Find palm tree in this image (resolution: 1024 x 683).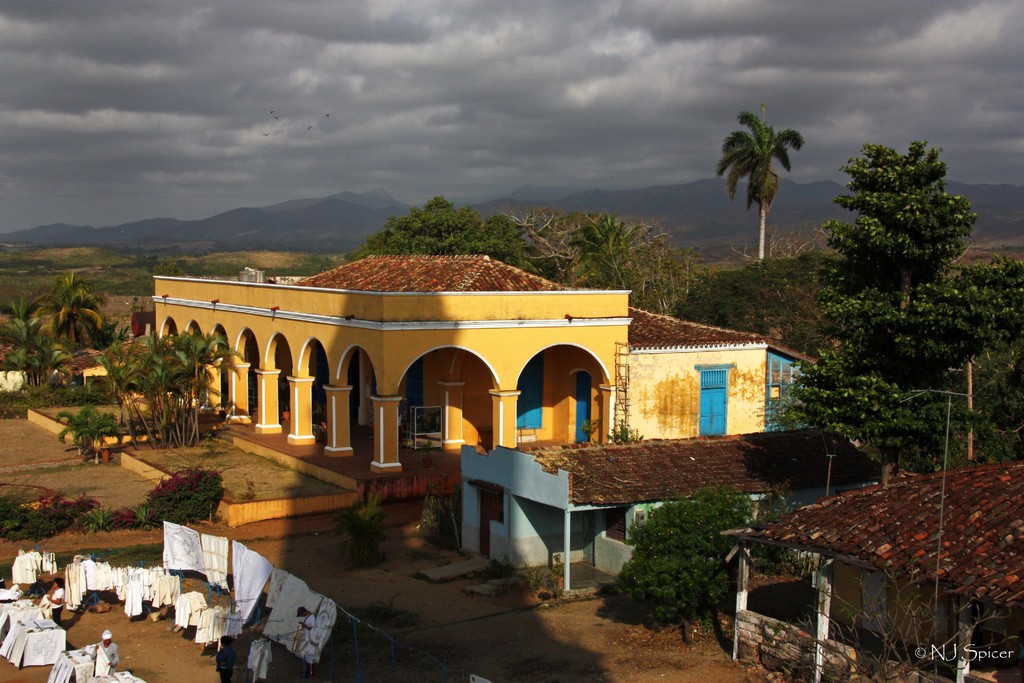
detection(54, 269, 104, 377).
